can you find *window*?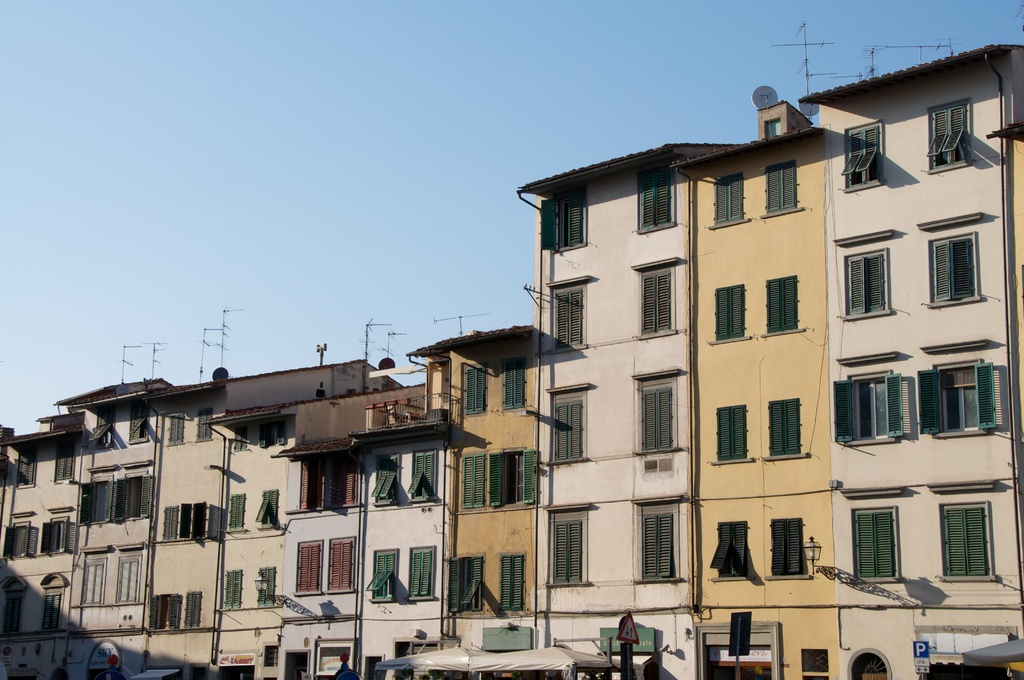
Yes, bounding box: crop(117, 555, 145, 601).
